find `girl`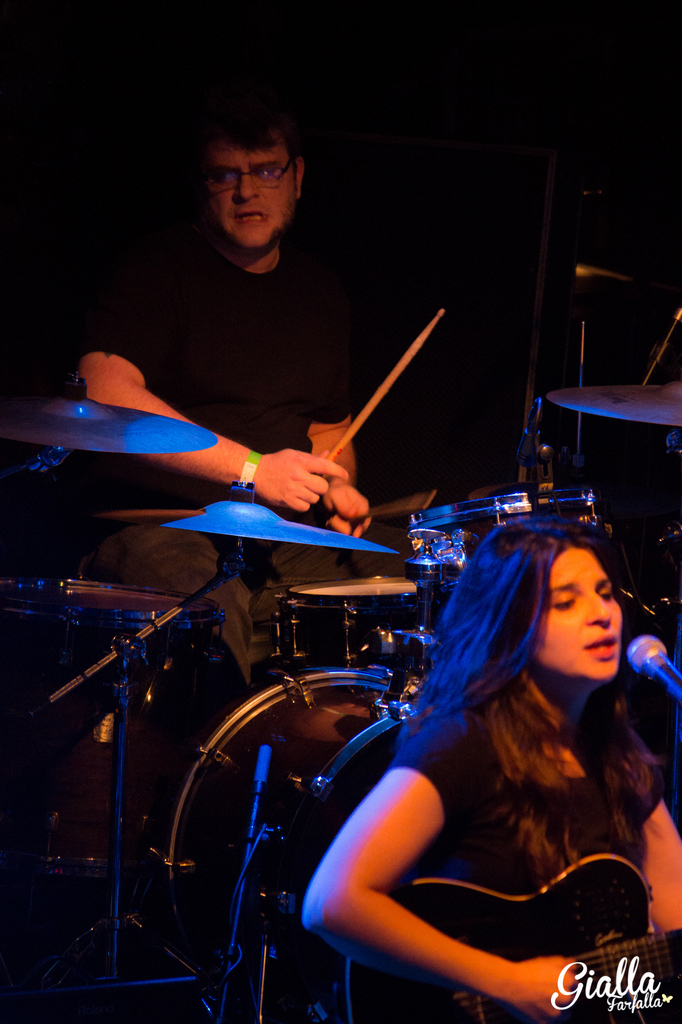
region(293, 510, 678, 1016)
